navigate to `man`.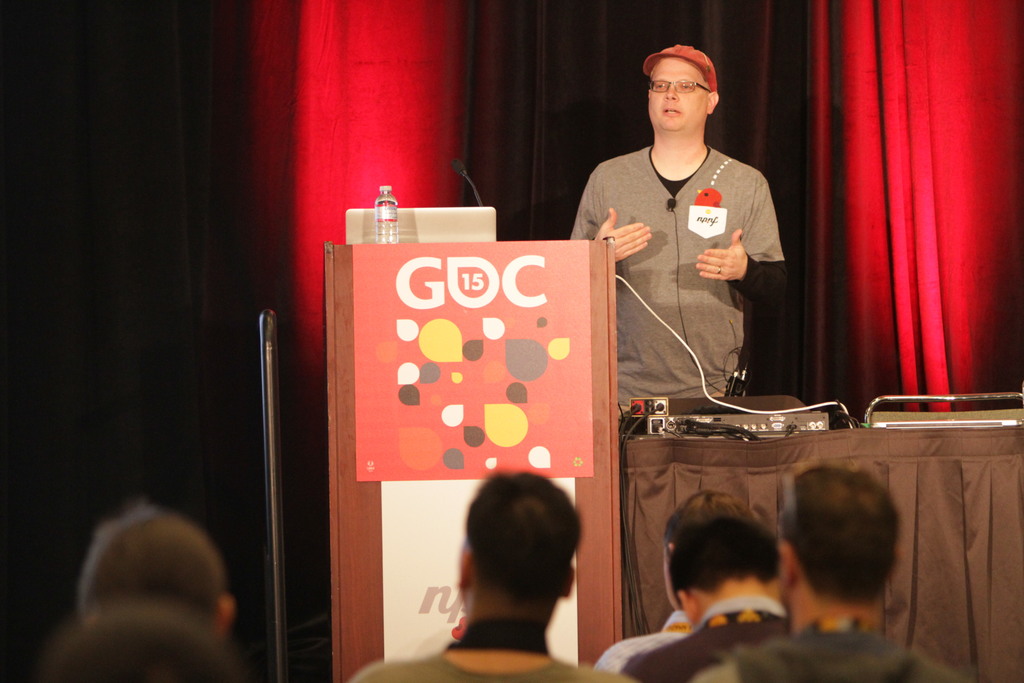
Navigation target: (x1=72, y1=502, x2=246, y2=646).
